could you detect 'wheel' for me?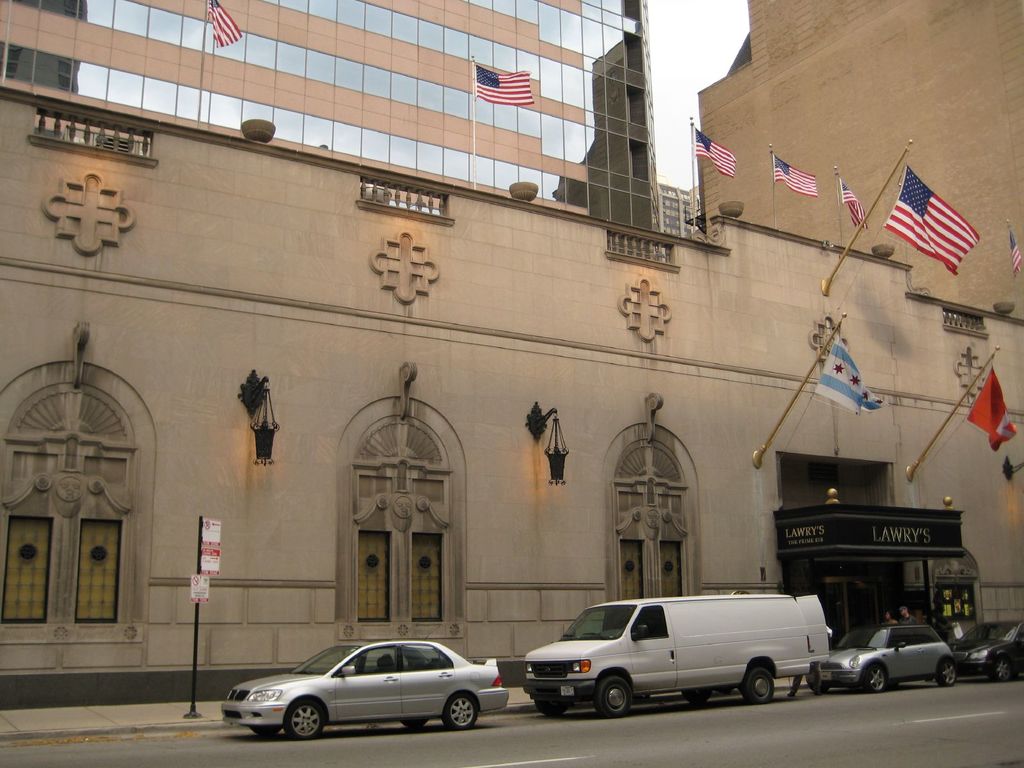
Detection result: (x1=988, y1=657, x2=1014, y2=684).
